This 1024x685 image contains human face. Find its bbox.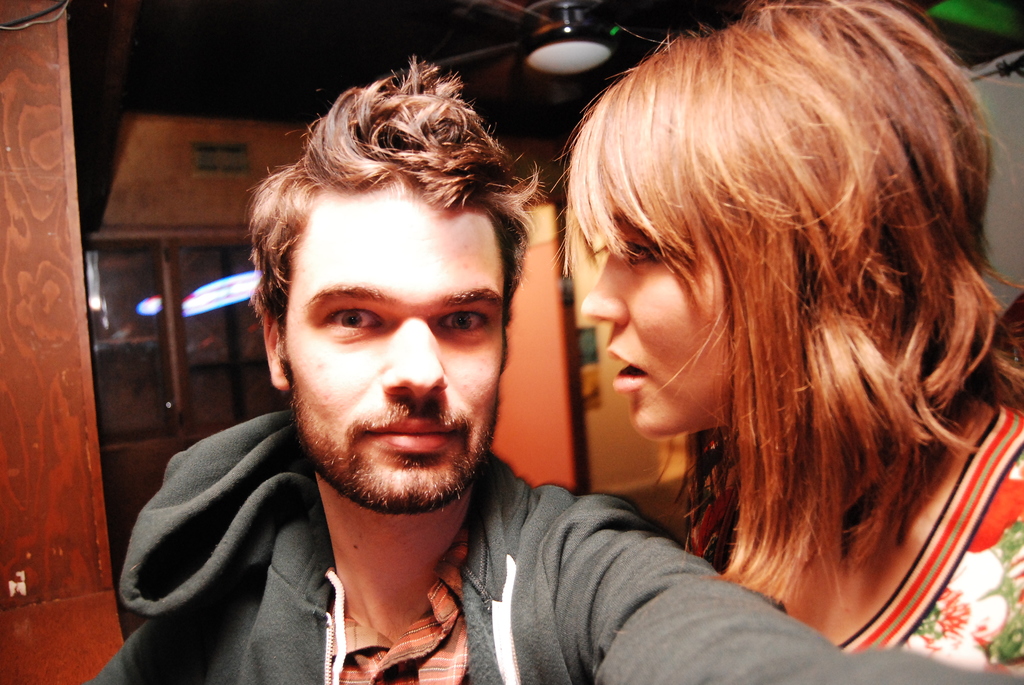
[285,175,504,516].
